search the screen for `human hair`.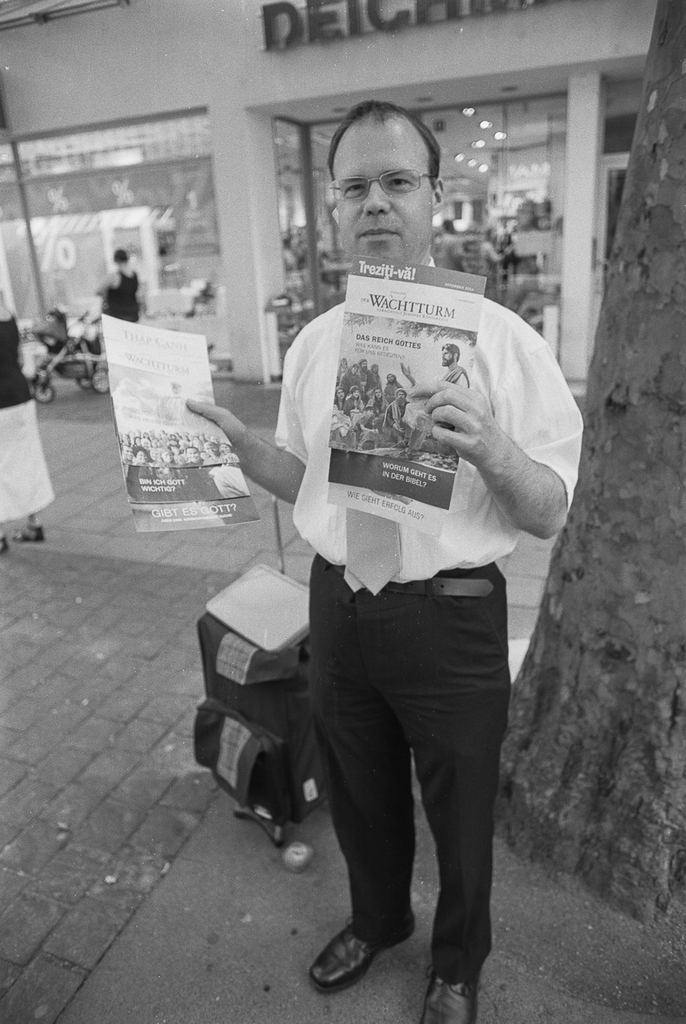
Found at {"left": 331, "top": 103, "right": 444, "bottom": 175}.
